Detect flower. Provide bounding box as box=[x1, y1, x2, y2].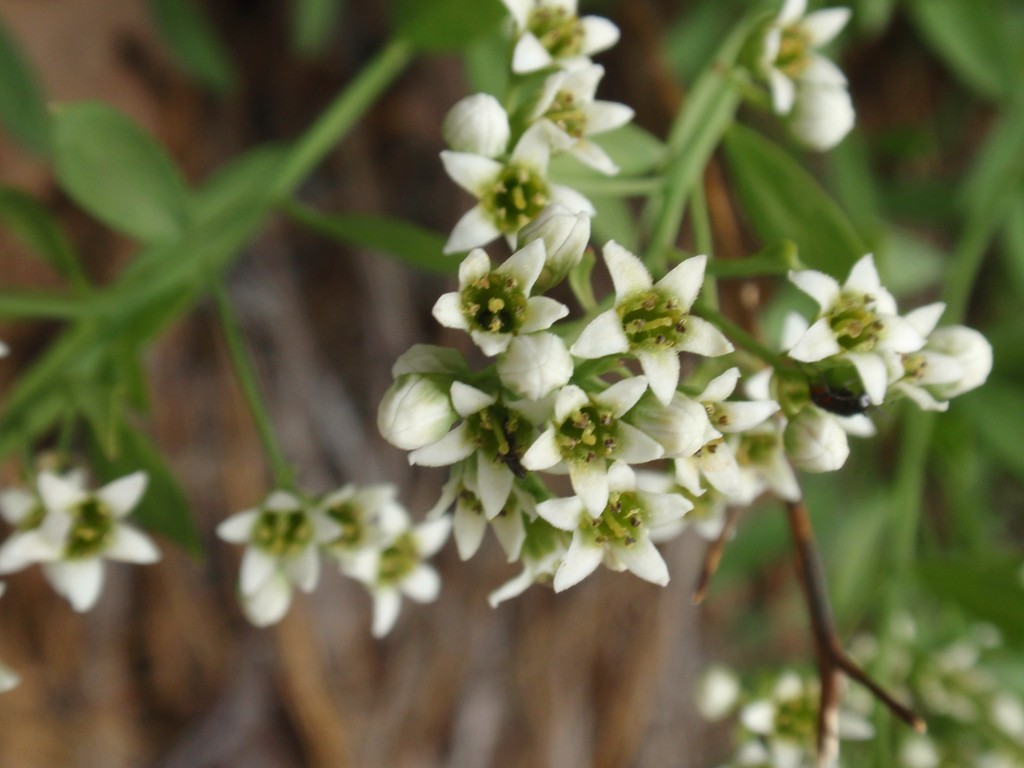
box=[315, 480, 410, 591].
